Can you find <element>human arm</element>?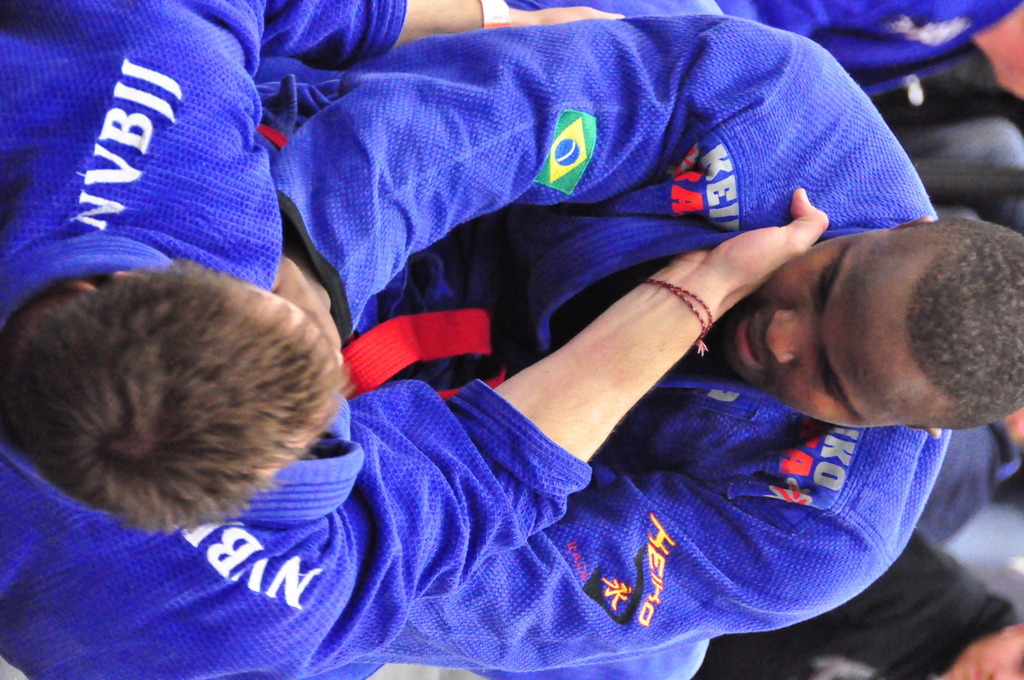
Yes, bounding box: <region>221, 0, 624, 70</region>.
